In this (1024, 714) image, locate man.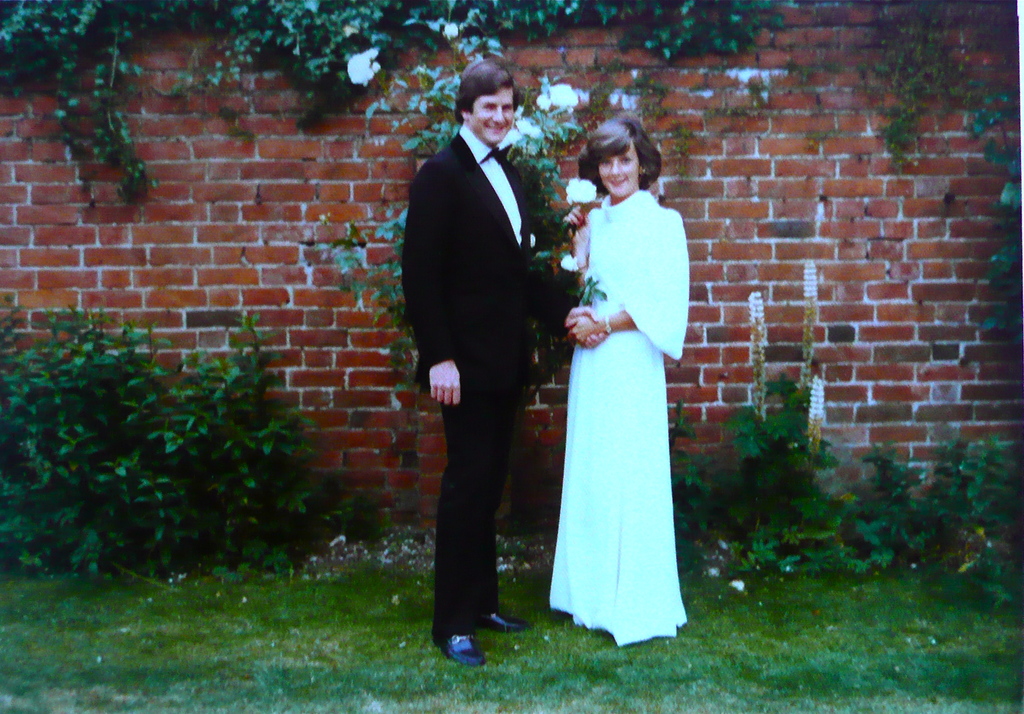
Bounding box: 397/60/609/669.
